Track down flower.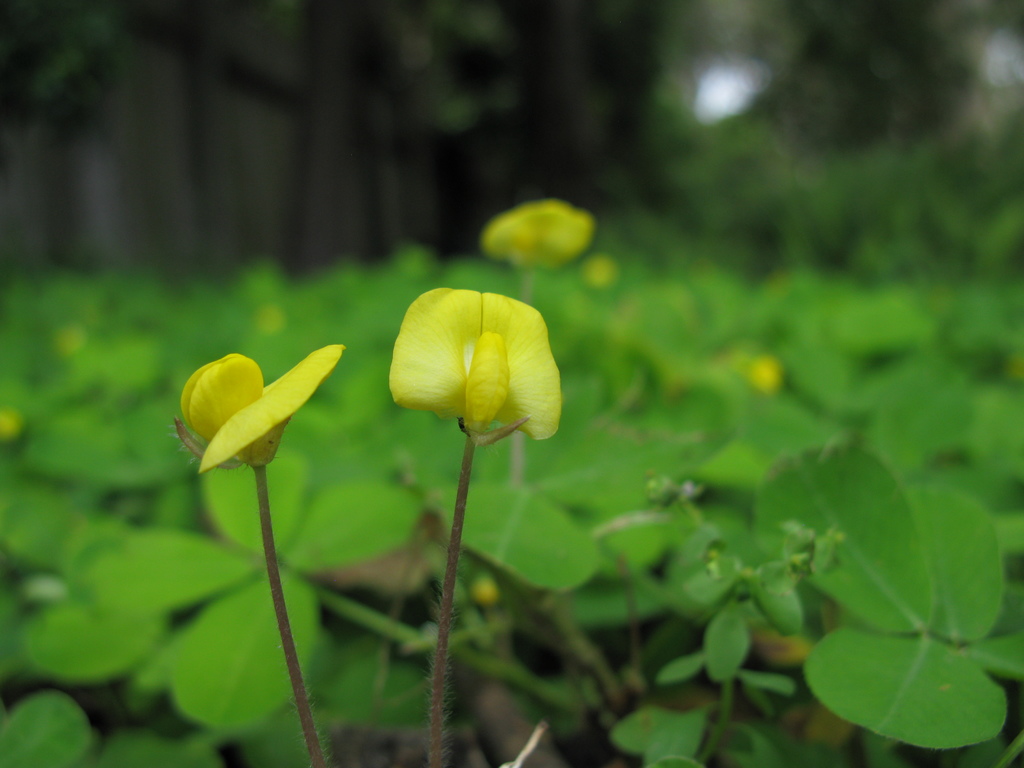
Tracked to (139, 335, 344, 496).
